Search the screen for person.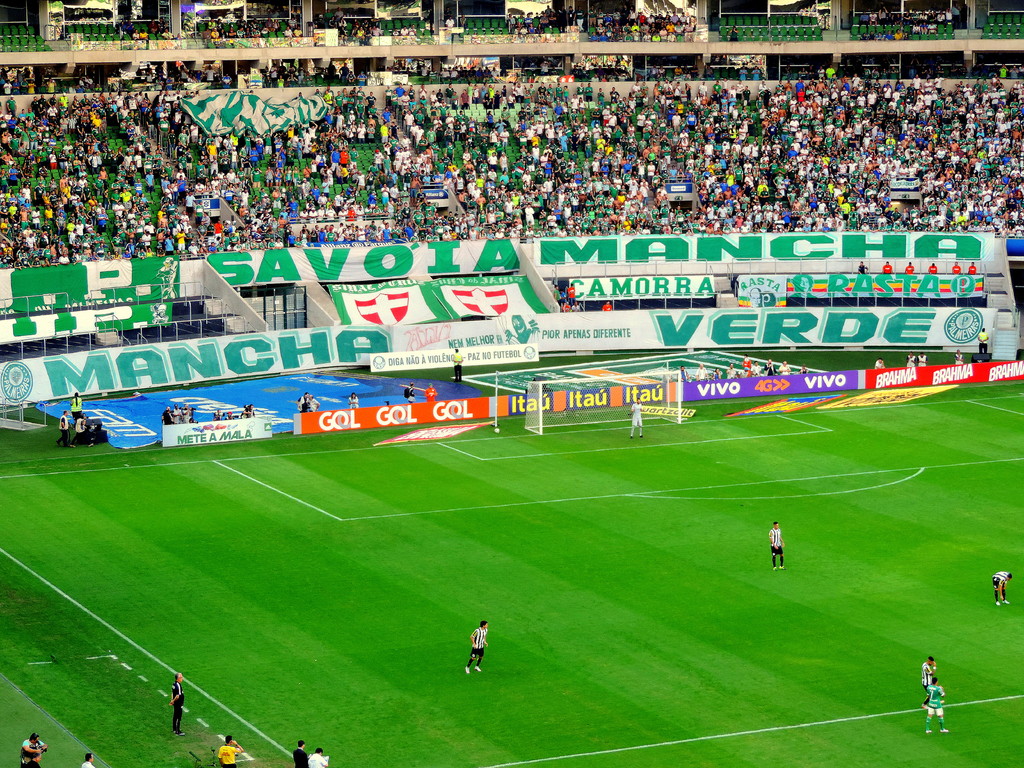
Found at [x1=445, y1=17, x2=455, y2=28].
